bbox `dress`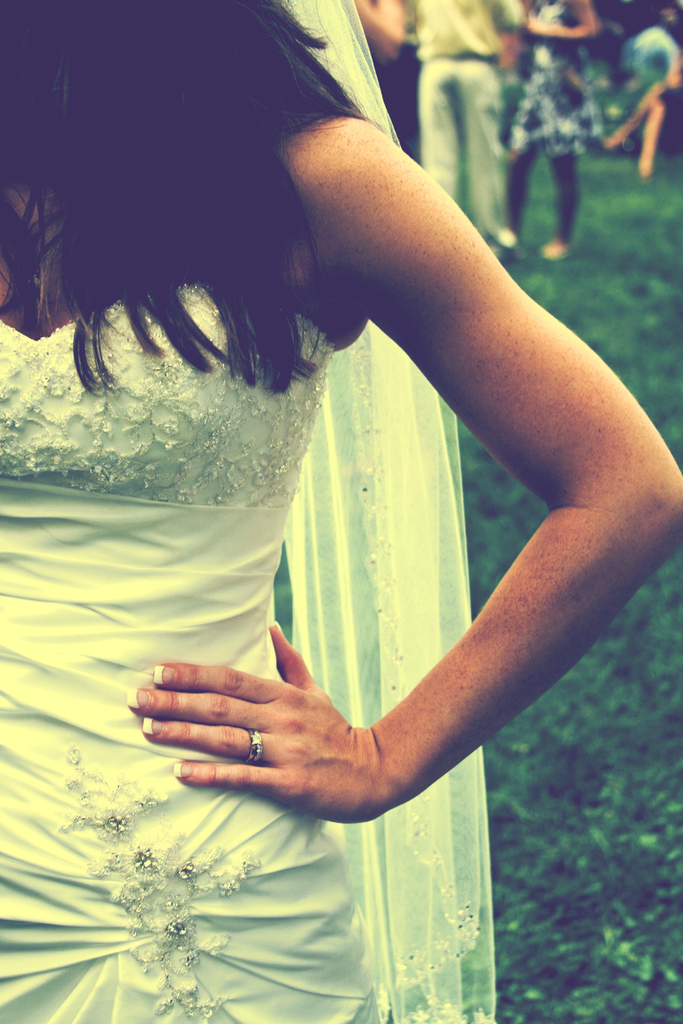
<bbox>509, 0, 598, 154</bbox>
